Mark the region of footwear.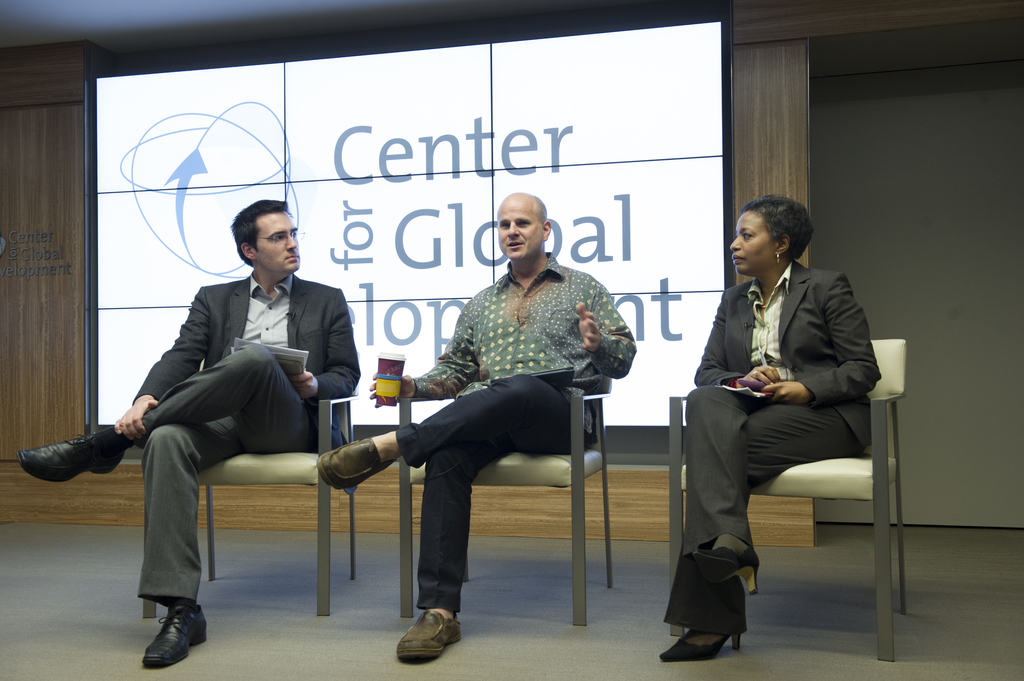
Region: {"x1": 141, "y1": 601, "x2": 212, "y2": 671}.
